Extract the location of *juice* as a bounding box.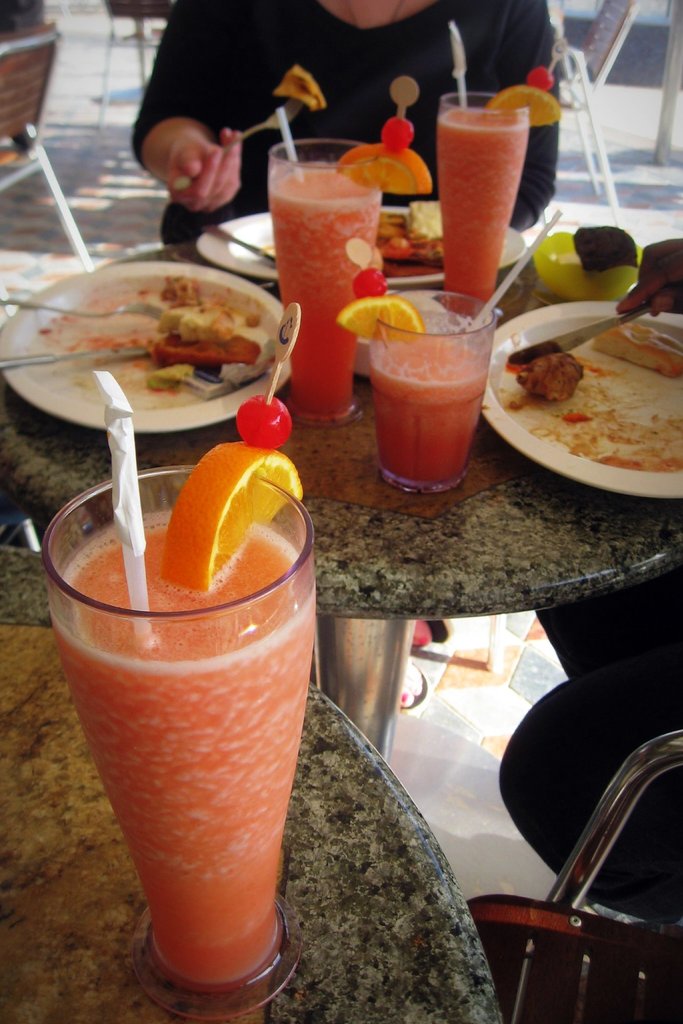
bbox=(438, 106, 528, 316).
